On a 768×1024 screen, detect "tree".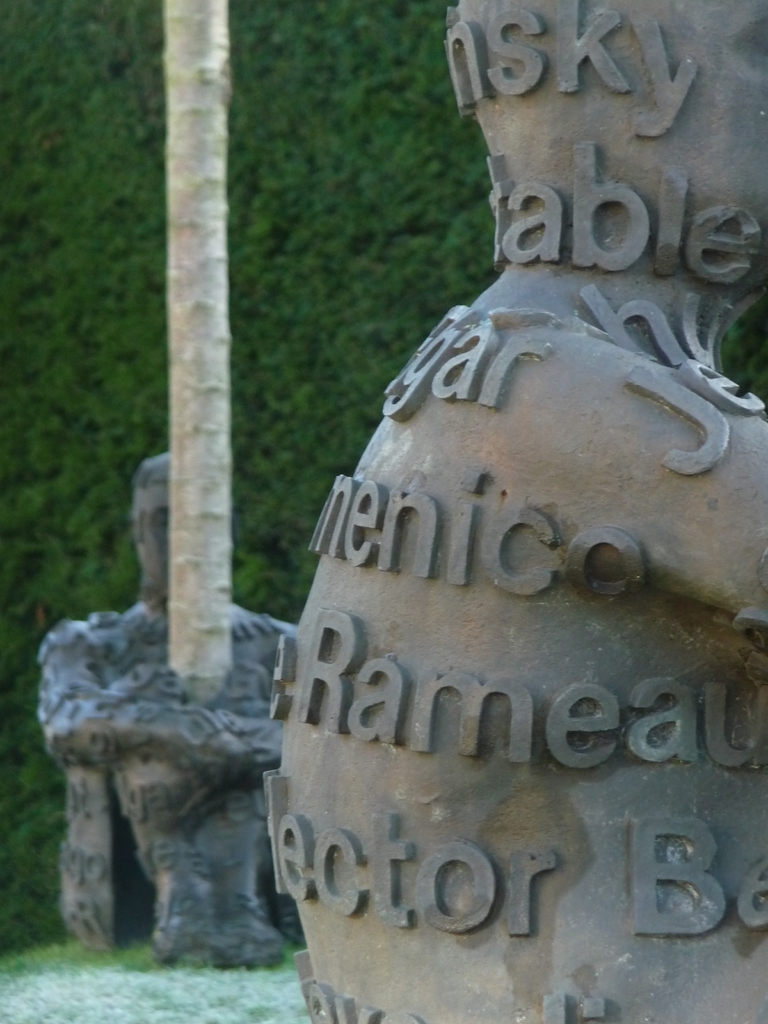
[left=0, top=0, right=767, bottom=945].
